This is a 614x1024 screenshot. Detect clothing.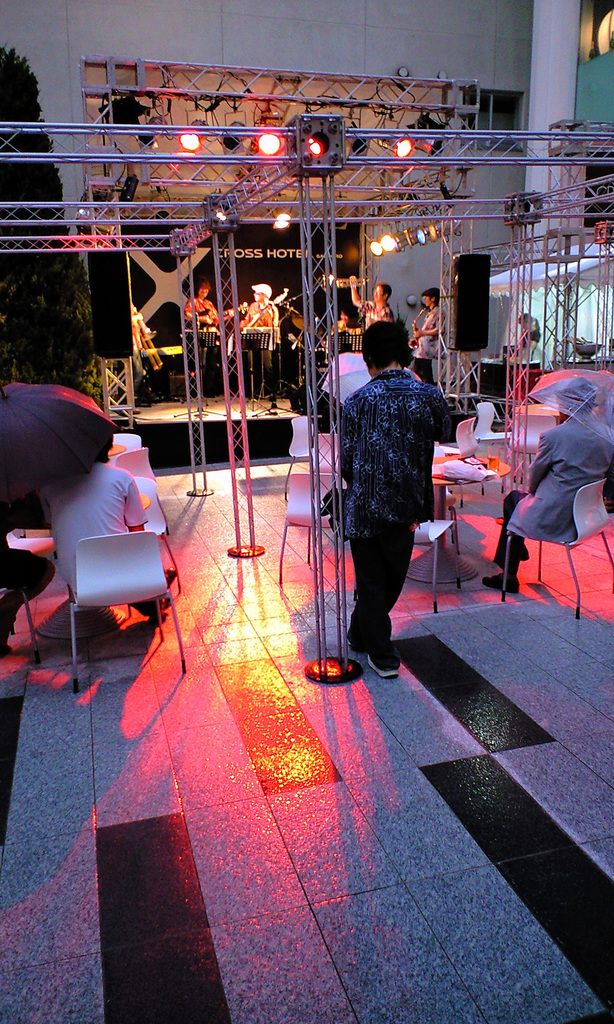
(x1=411, y1=305, x2=443, y2=387).
